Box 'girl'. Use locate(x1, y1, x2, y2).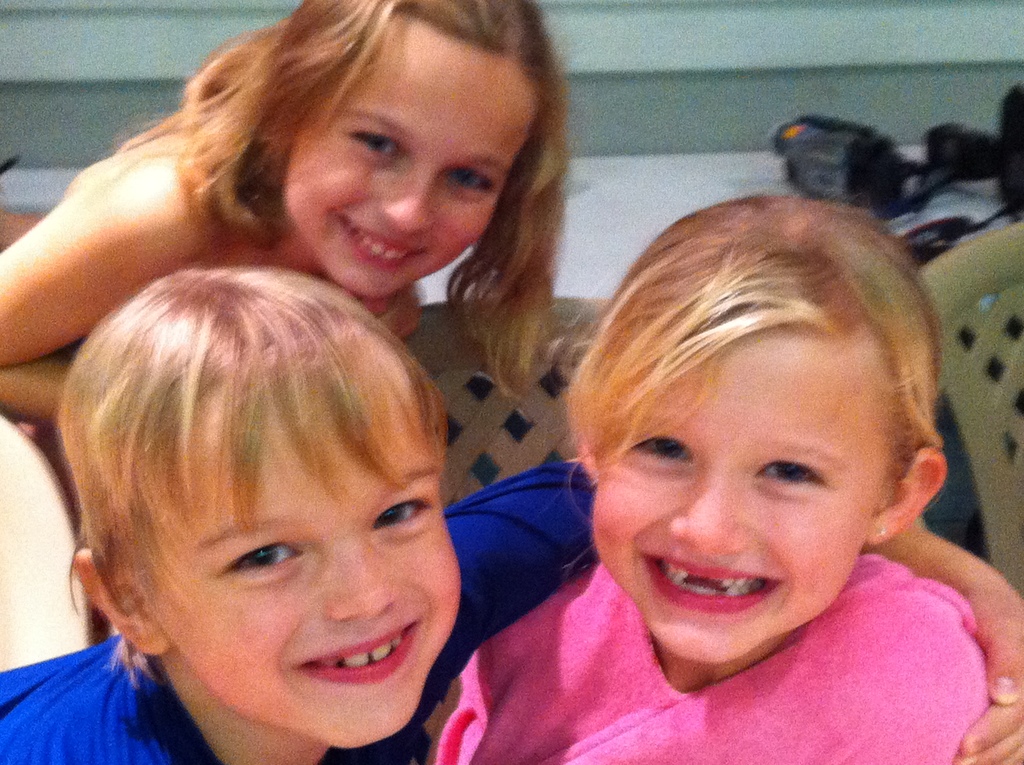
locate(435, 194, 996, 764).
